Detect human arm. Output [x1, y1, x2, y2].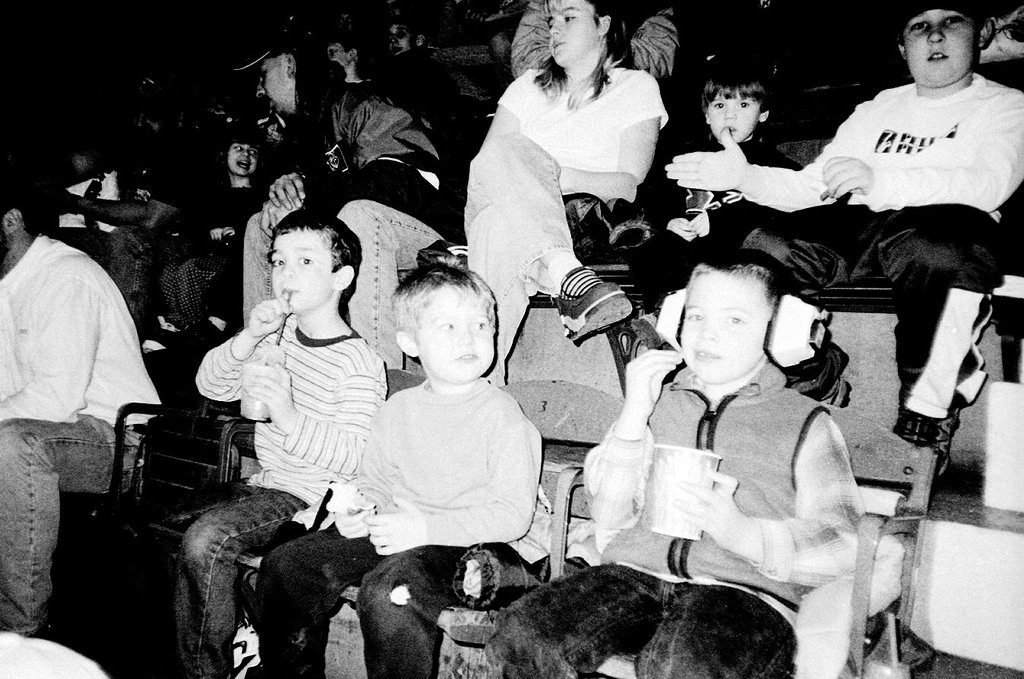
[581, 346, 684, 529].
